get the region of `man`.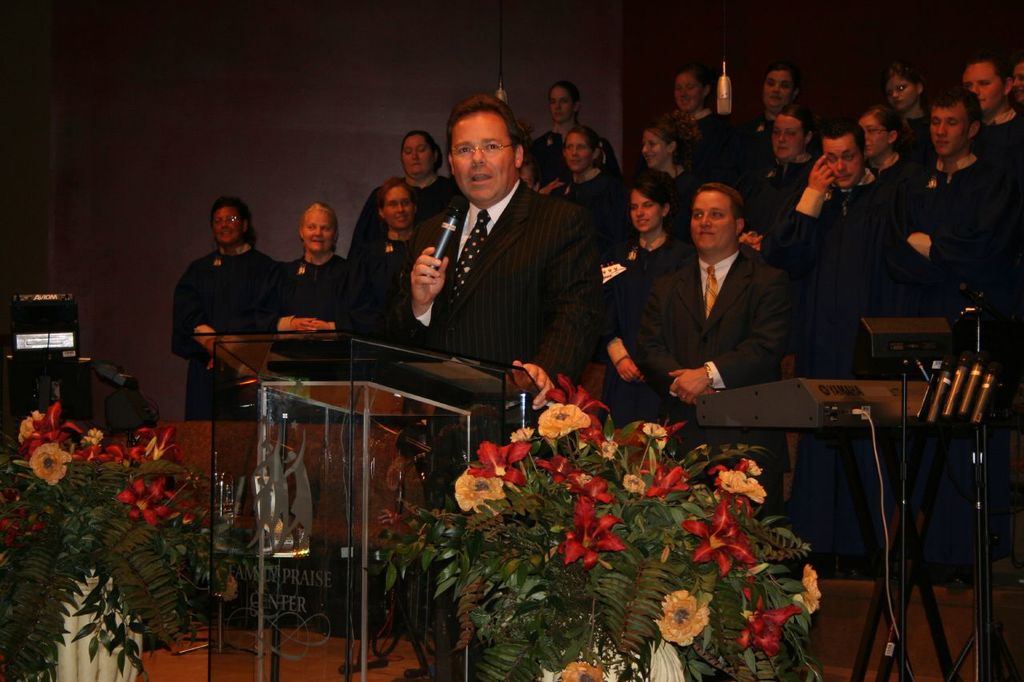
{"x1": 371, "y1": 90, "x2": 604, "y2": 406}.
